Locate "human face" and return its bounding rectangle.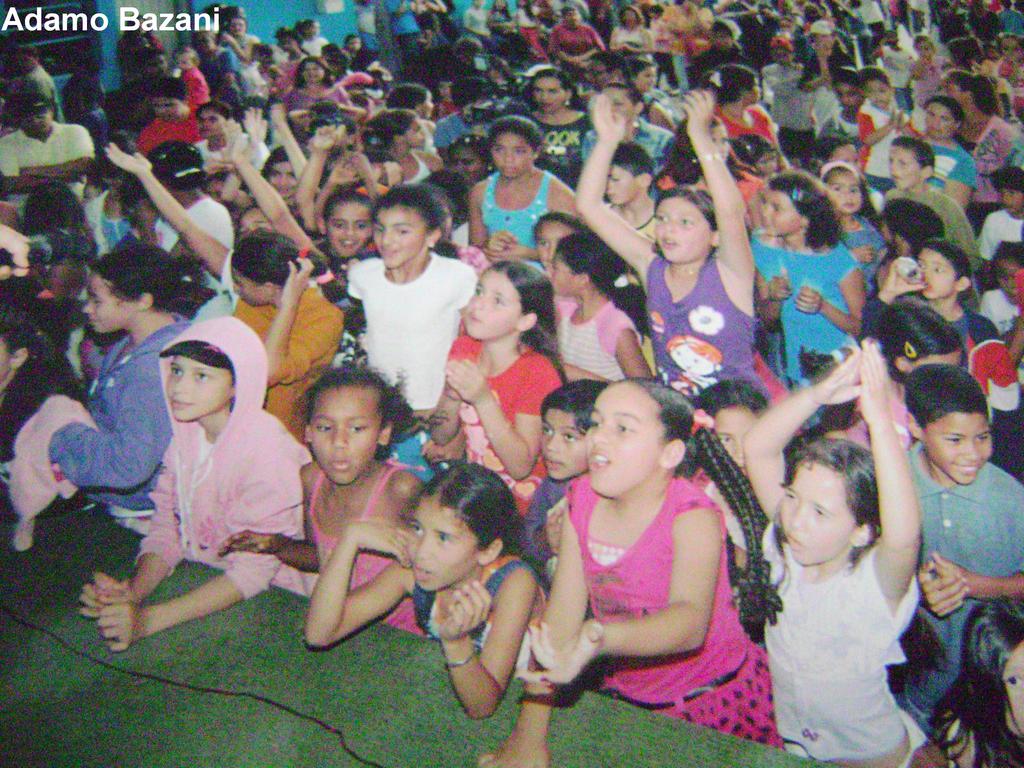
box=[404, 495, 477, 591].
